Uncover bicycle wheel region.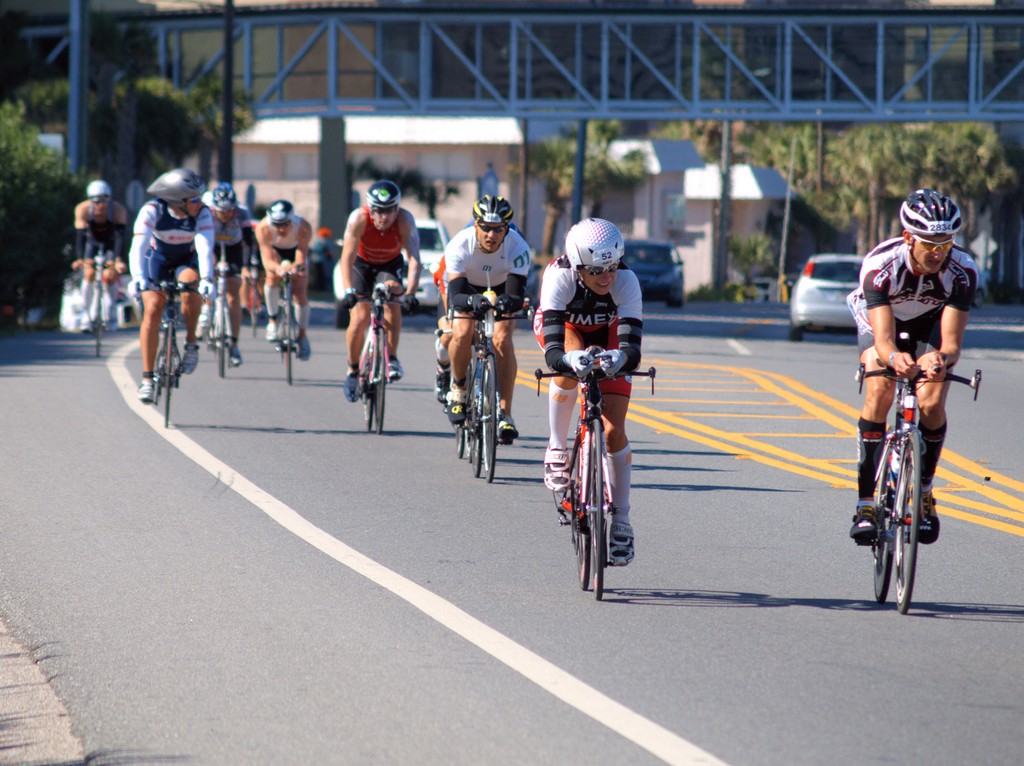
Uncovered: locate(361, 340, 374, 433).
